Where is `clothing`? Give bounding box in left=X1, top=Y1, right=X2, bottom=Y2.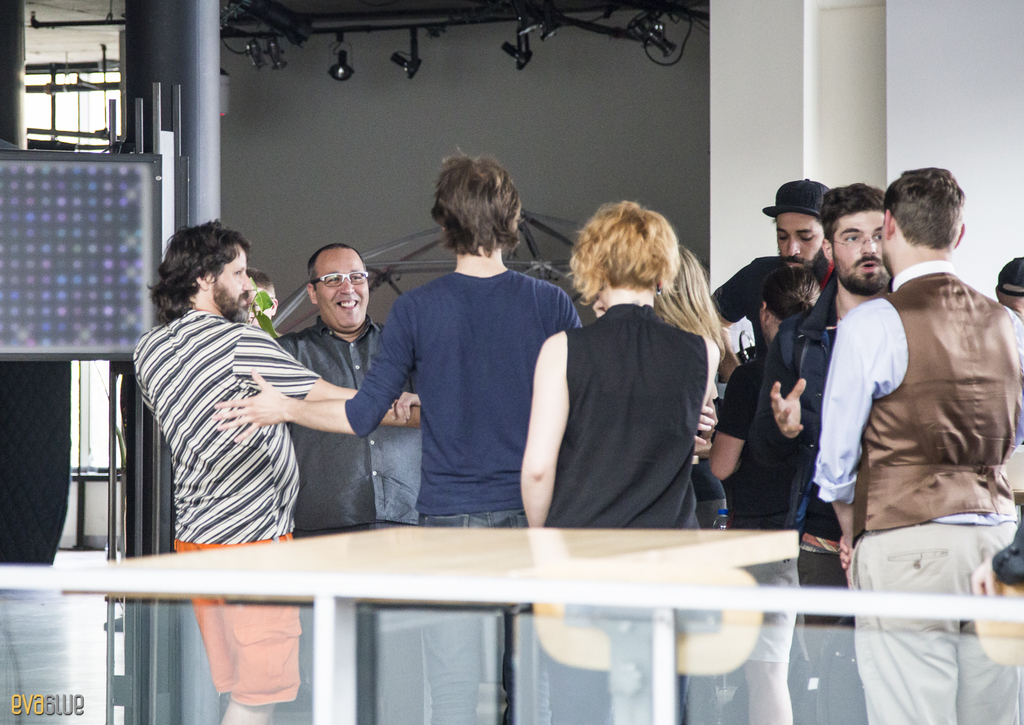
left=748, top=281, right=896, bottom=724.
